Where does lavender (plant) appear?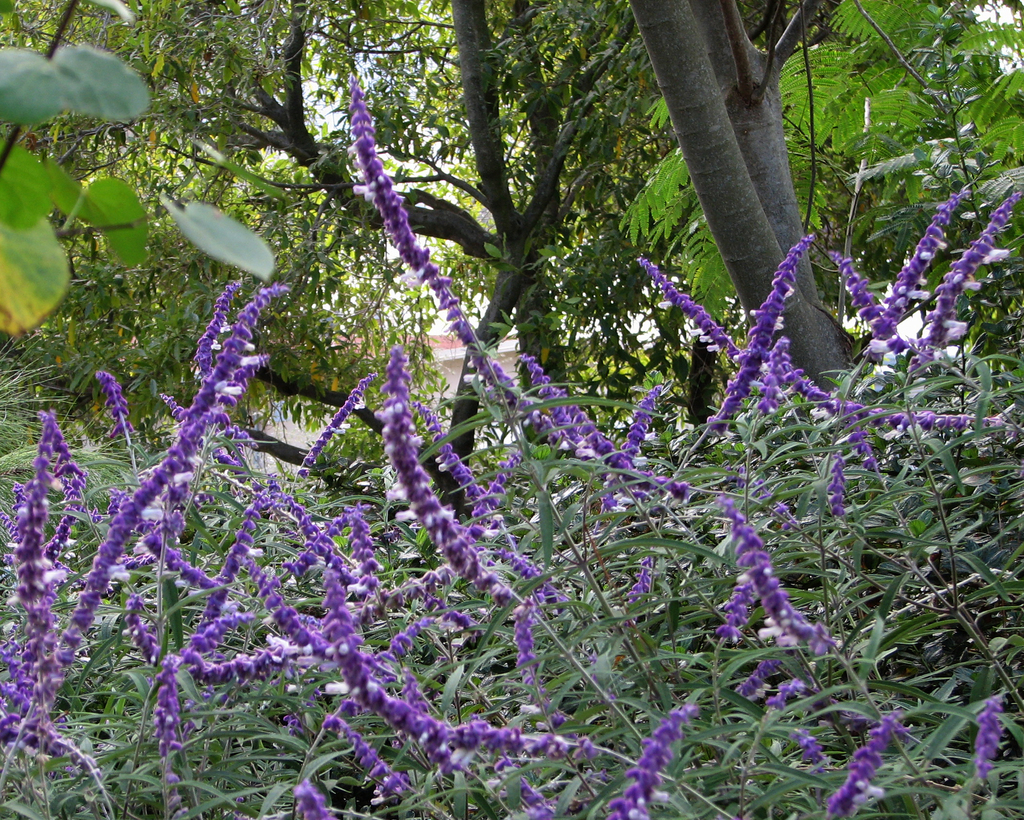
Appears at [639,255,735,356].
